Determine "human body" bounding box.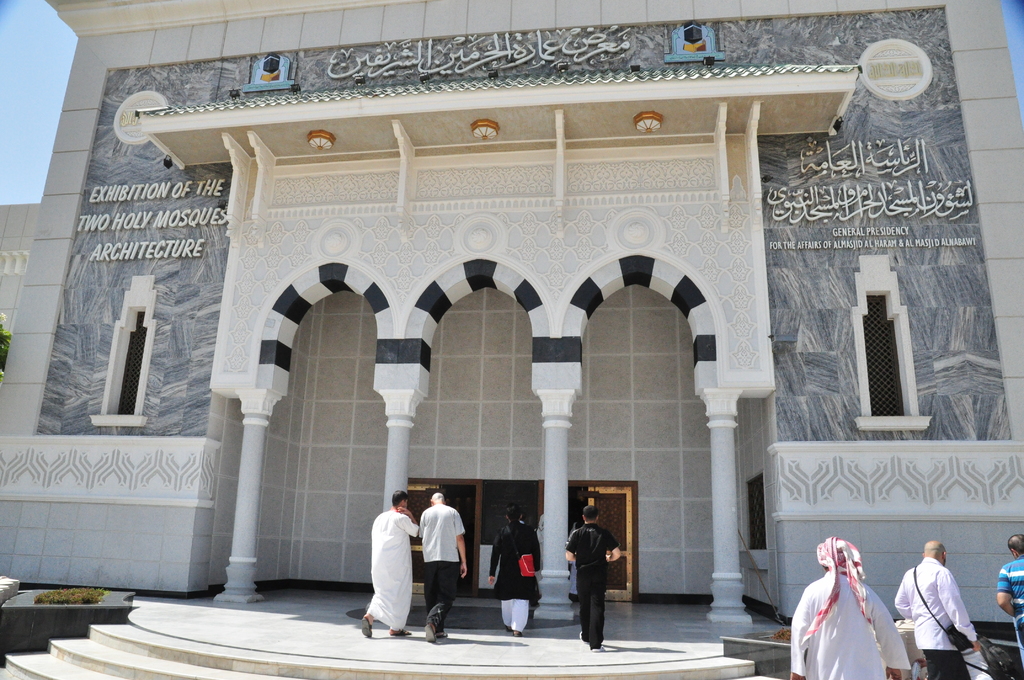
Determined: (486, 521, 541, 633).
